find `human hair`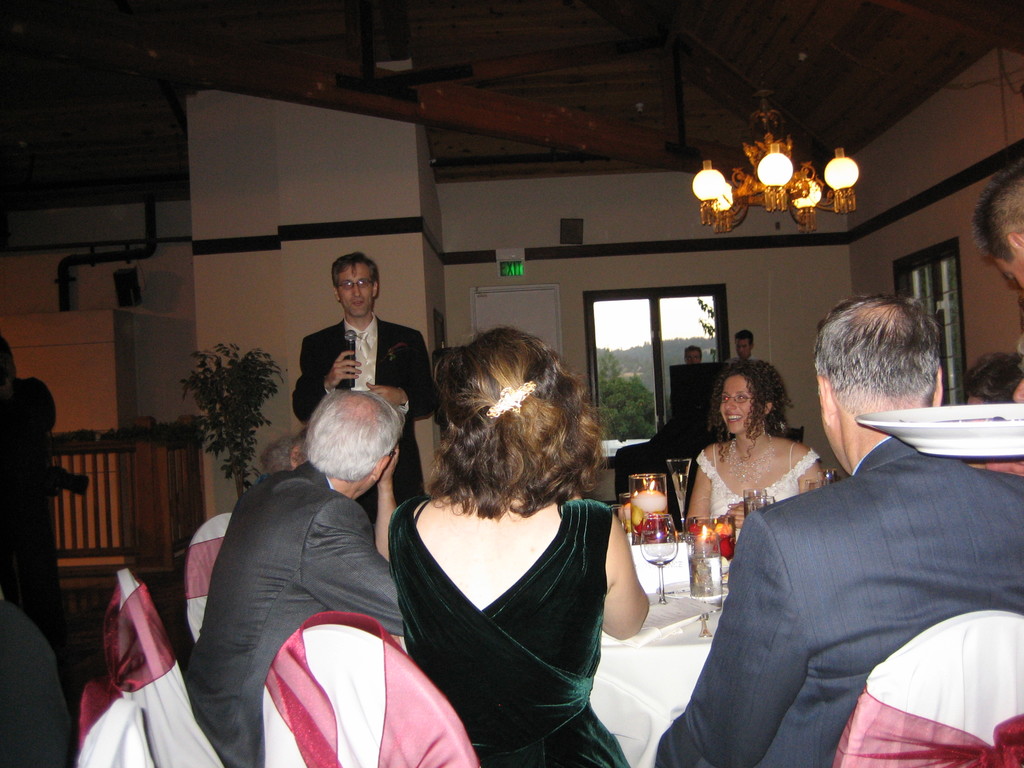
left=684, top=344, right=703, bottom=360
